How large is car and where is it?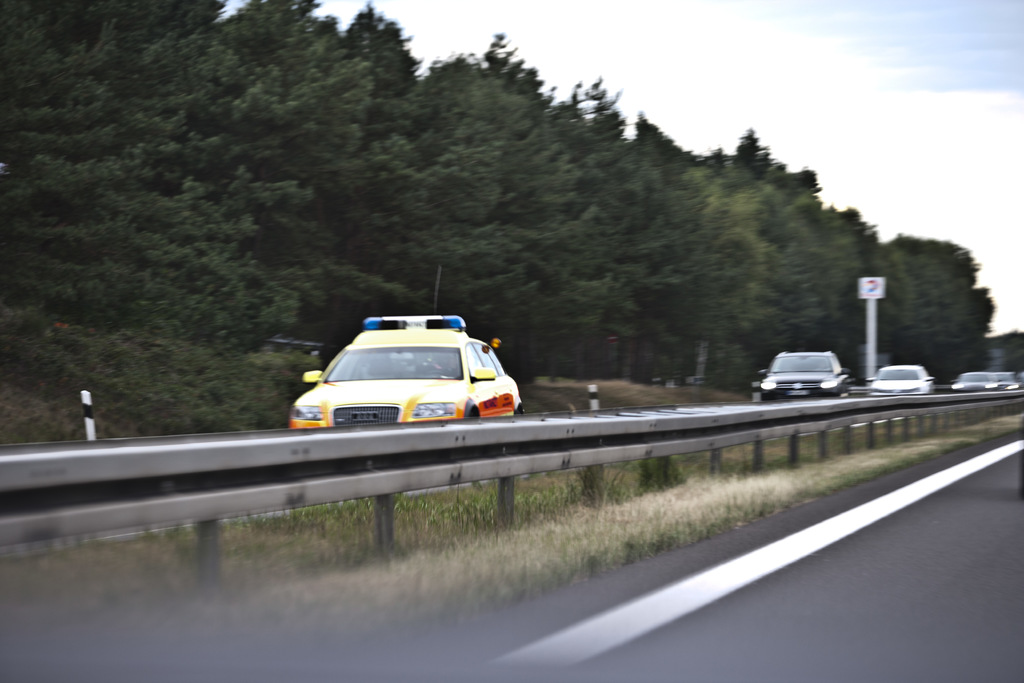
Bounding box: (951,370,1000,395).
